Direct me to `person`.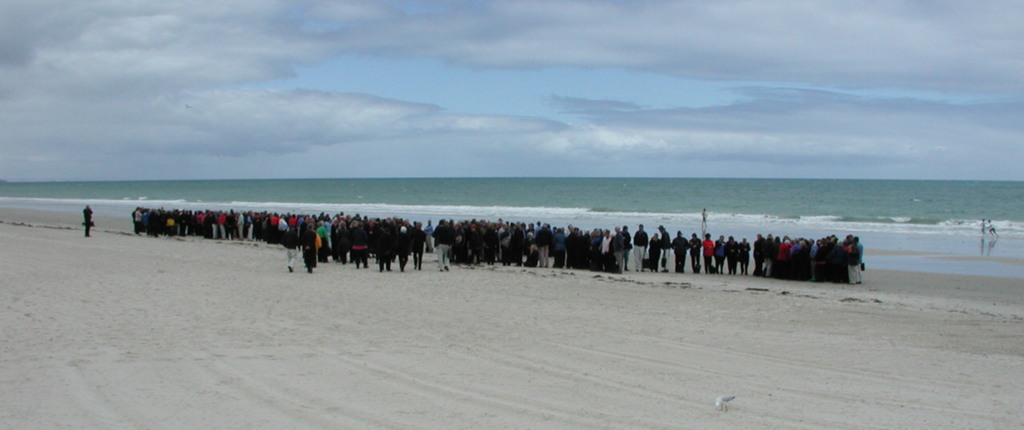
Direction: [631,225,646,267].
